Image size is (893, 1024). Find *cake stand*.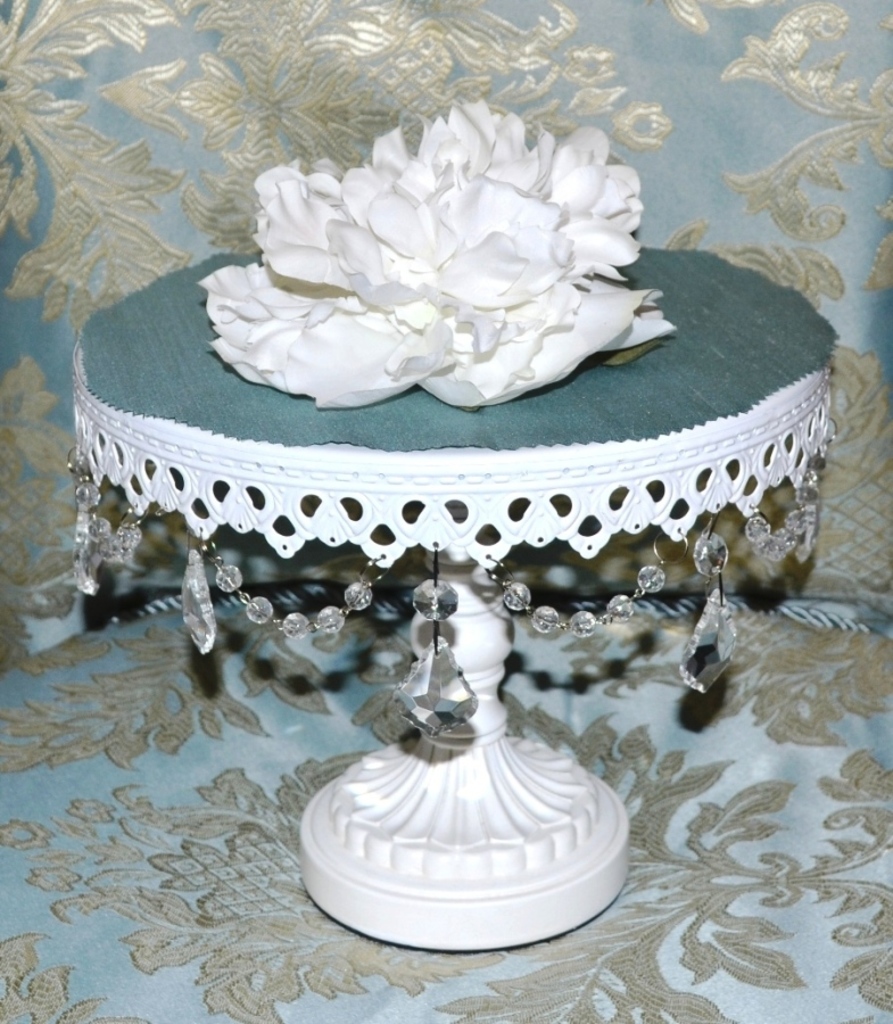
85/250/843/952.
